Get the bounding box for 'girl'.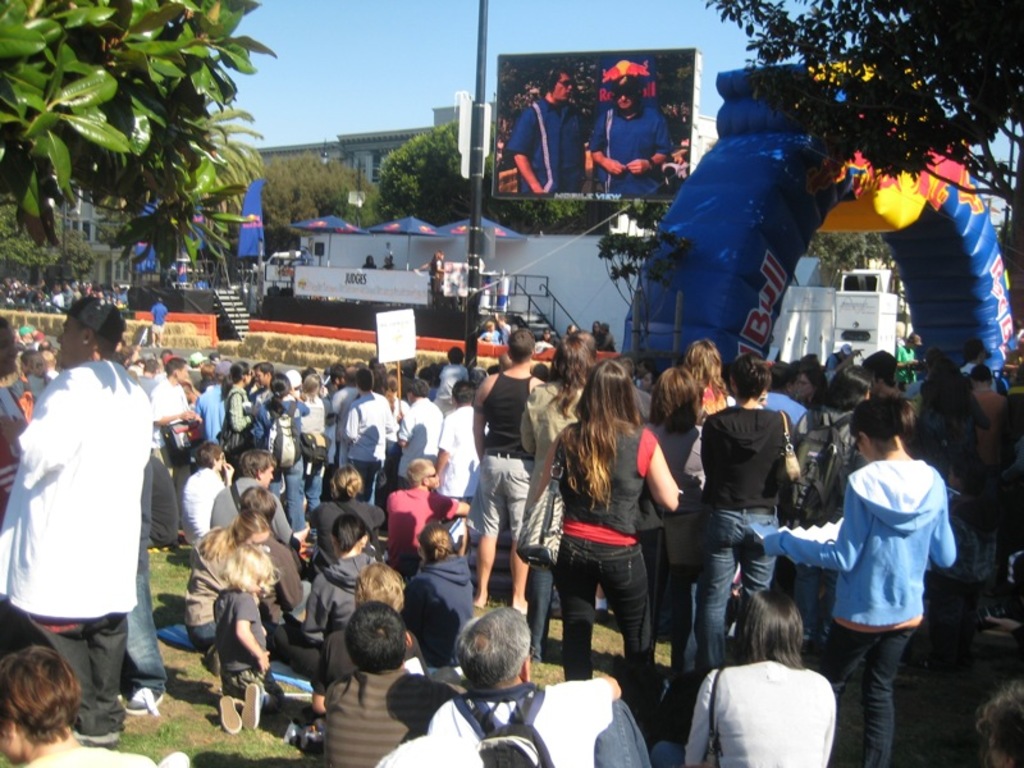
[left=253, top=369, right=314, bottom=540].
